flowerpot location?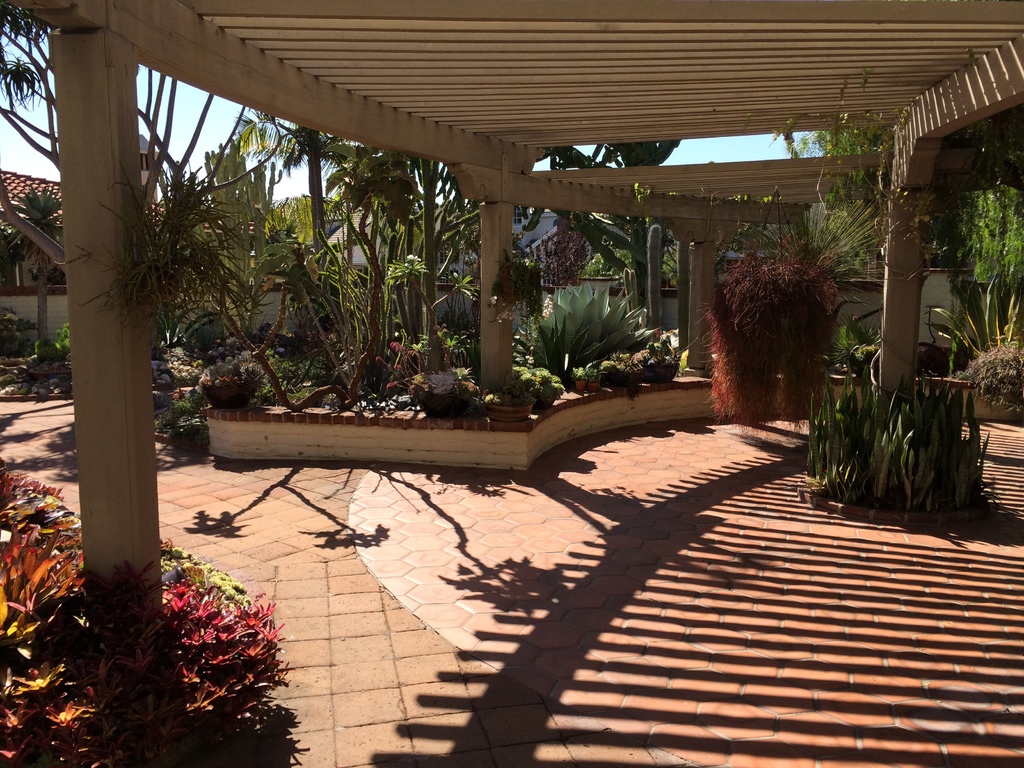
484,391,532,423
